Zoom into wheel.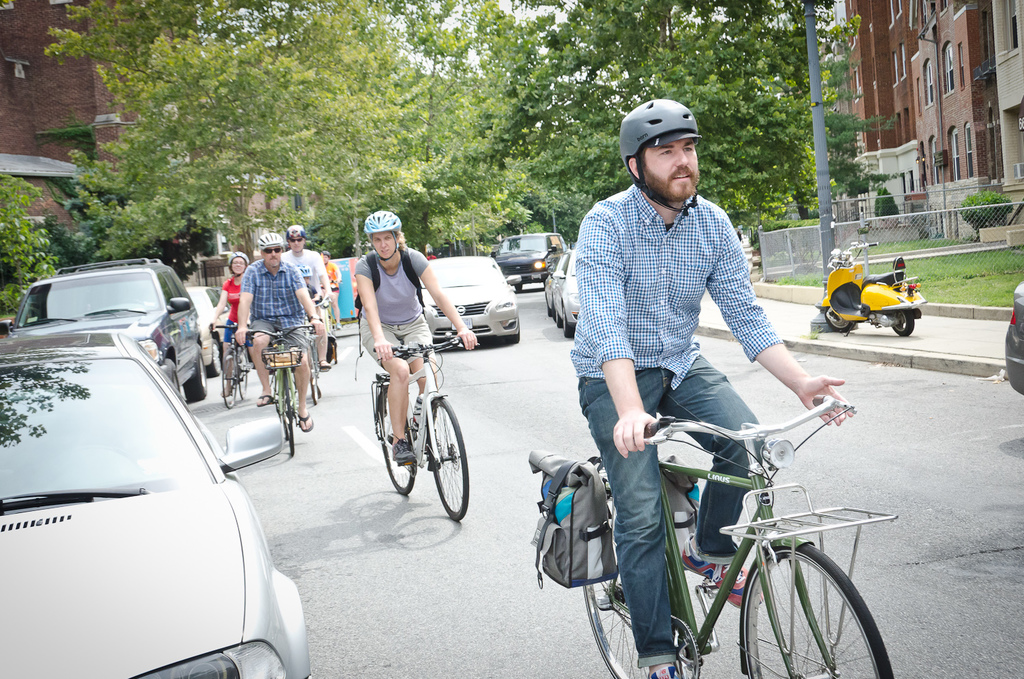
Zoom target: 561/311/575/337.
